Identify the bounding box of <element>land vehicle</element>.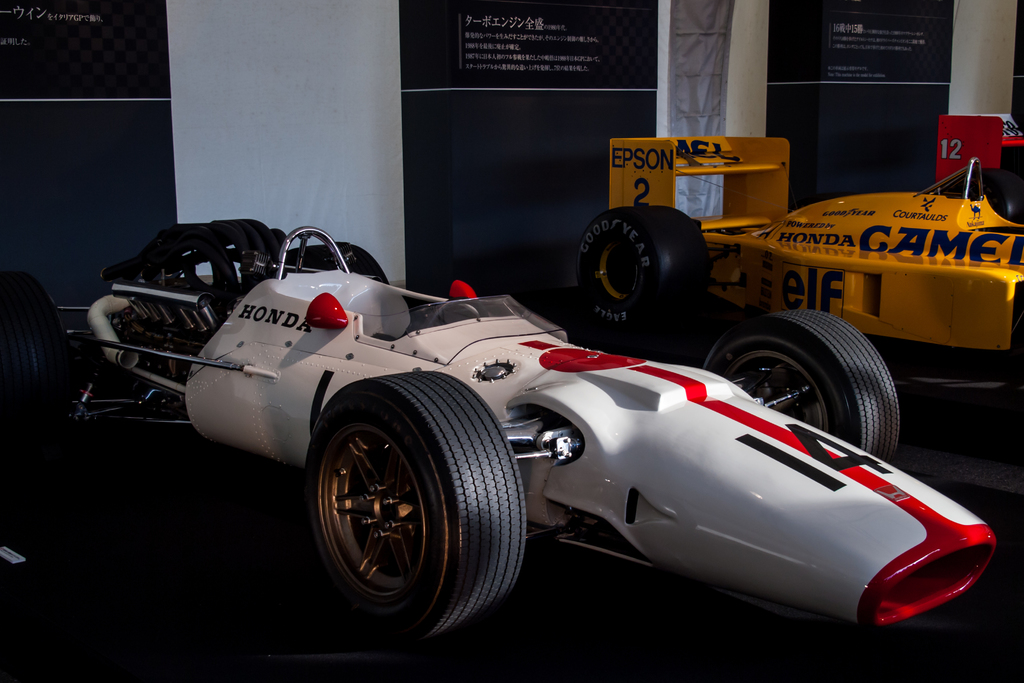
<bbox>3, 215, 1002, 651</bbox>.
